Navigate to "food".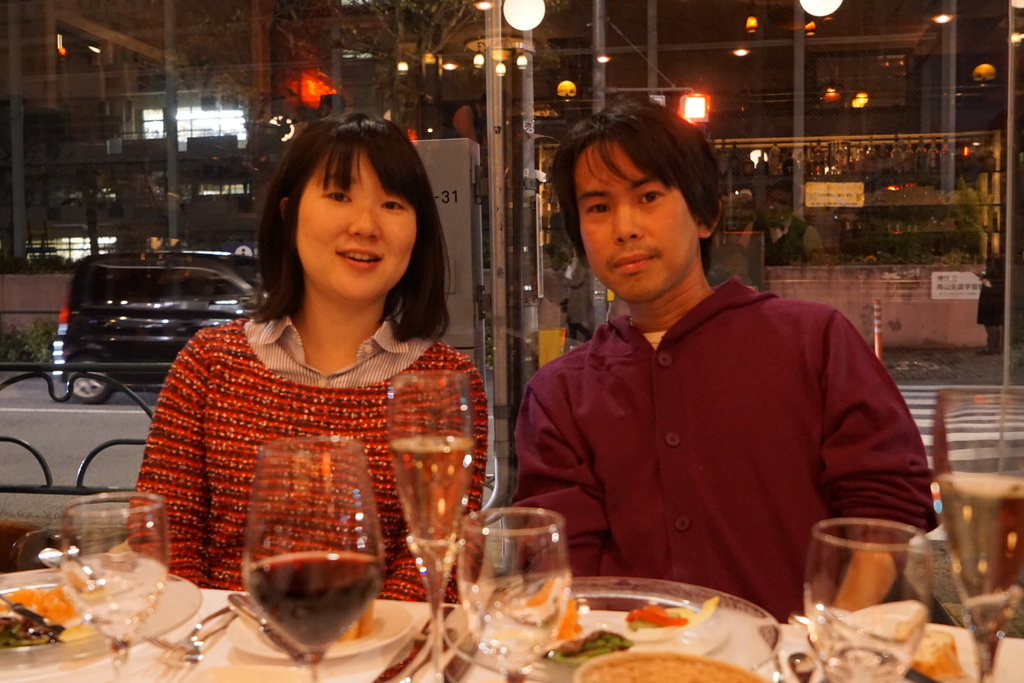
Navigation target: box(332, 597, 374, 645).
